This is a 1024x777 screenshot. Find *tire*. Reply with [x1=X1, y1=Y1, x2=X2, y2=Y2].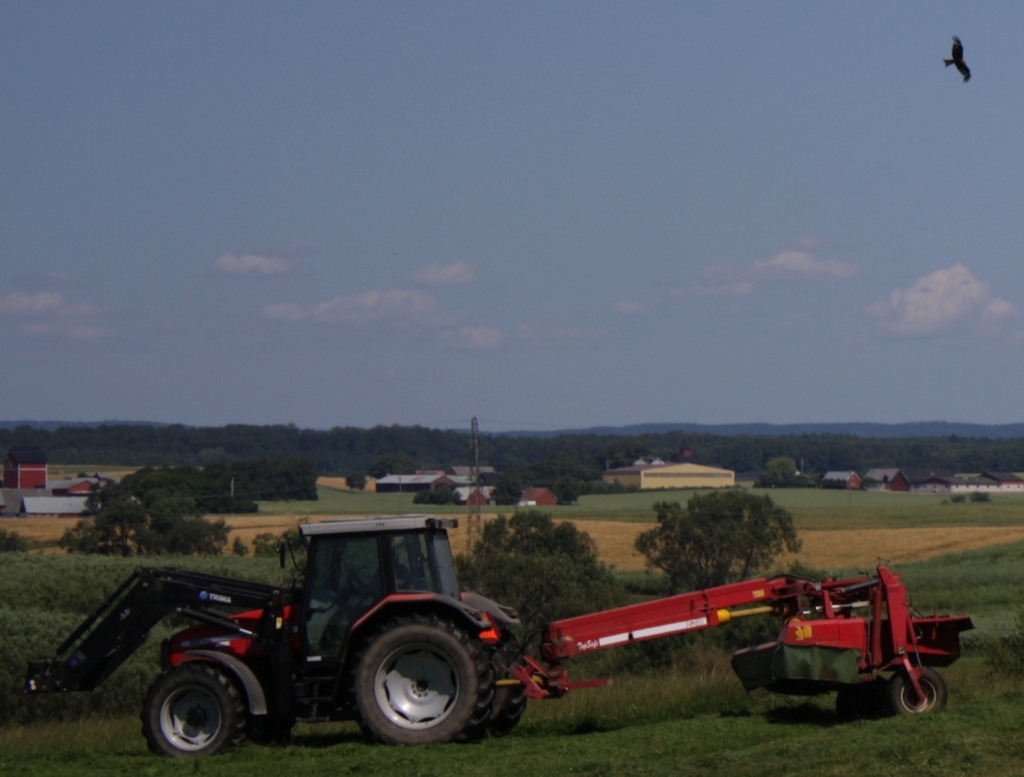
[x1=464, y1=648, x2=518, y2=736].
